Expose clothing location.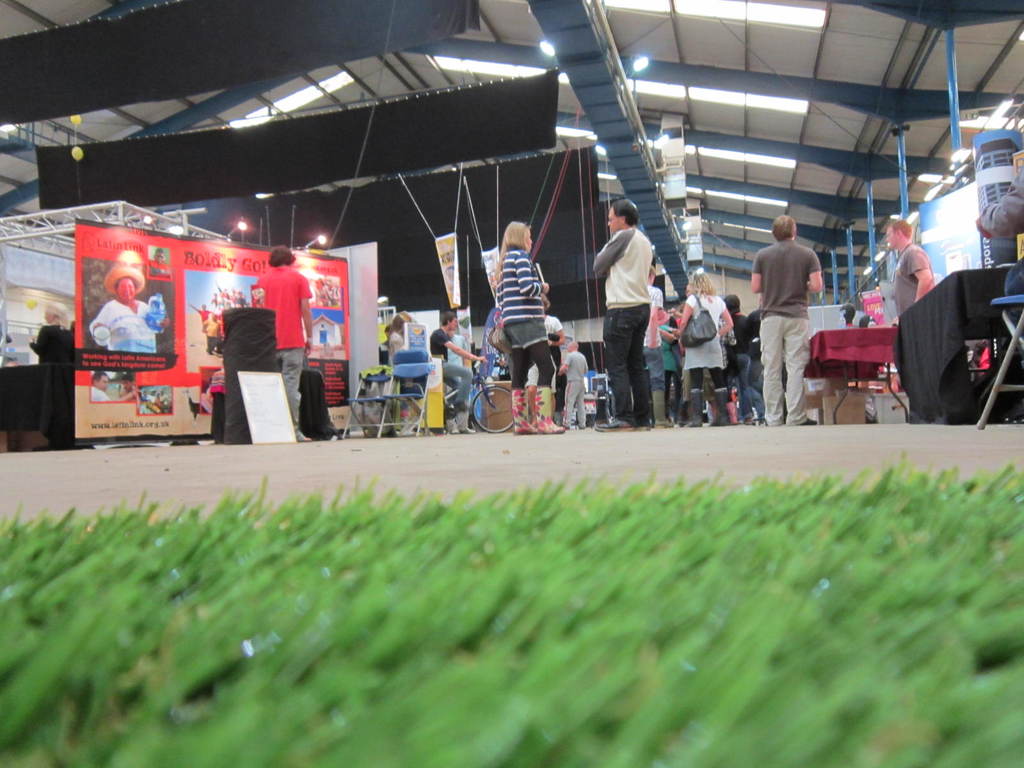
Exposed at bbox=(690, 298, 730, 386).
